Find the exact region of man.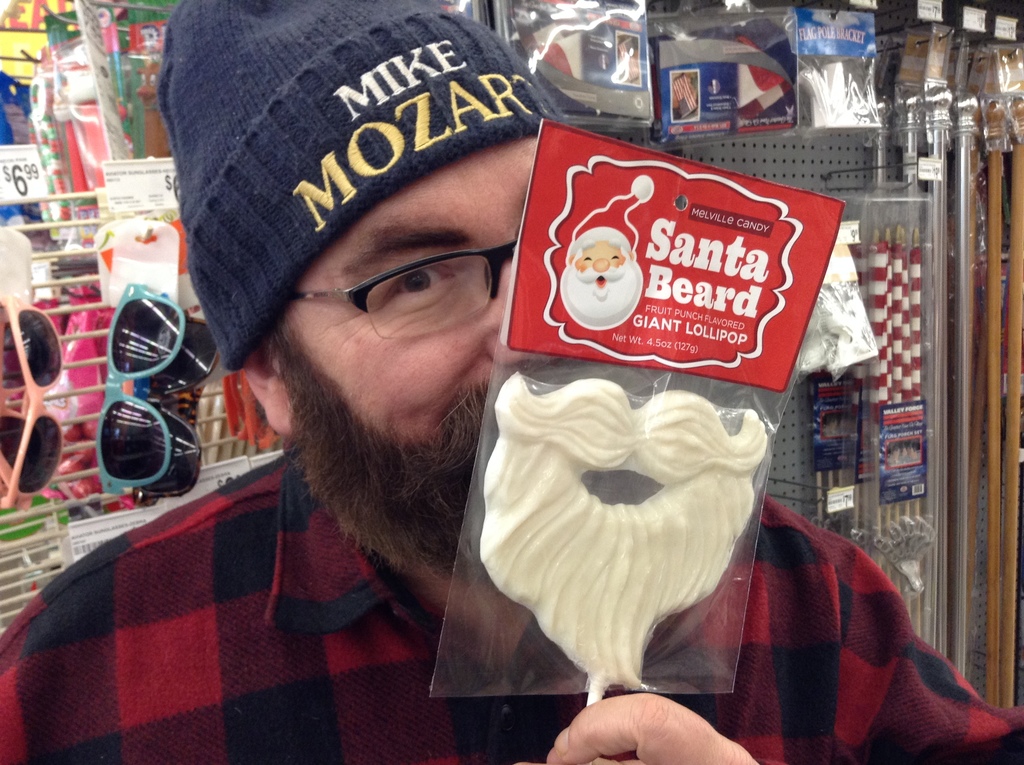
Exact region: x1=0 y1=0 x2=1023 y2=764.
